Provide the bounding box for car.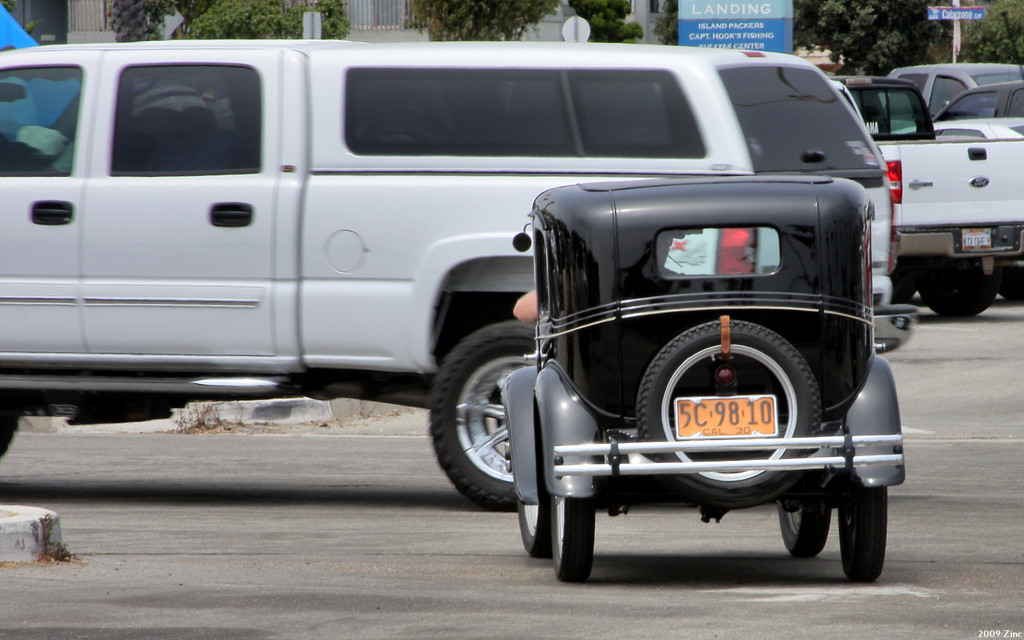
rect(932, 84, 1023, 121).
